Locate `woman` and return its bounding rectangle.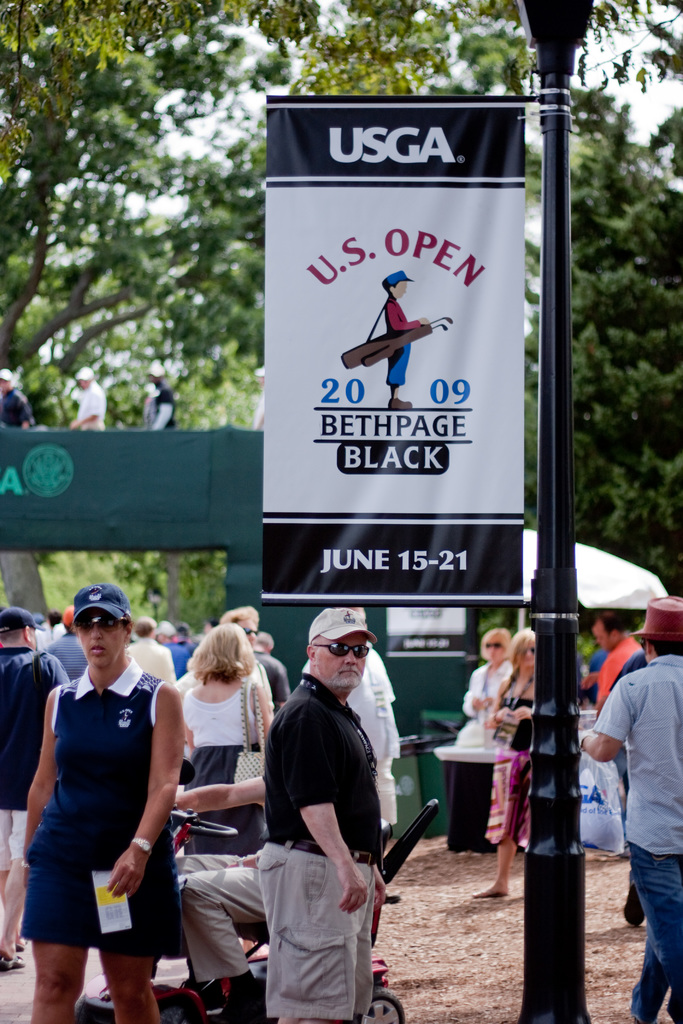
bbox=(181, 622, 268, 746).
